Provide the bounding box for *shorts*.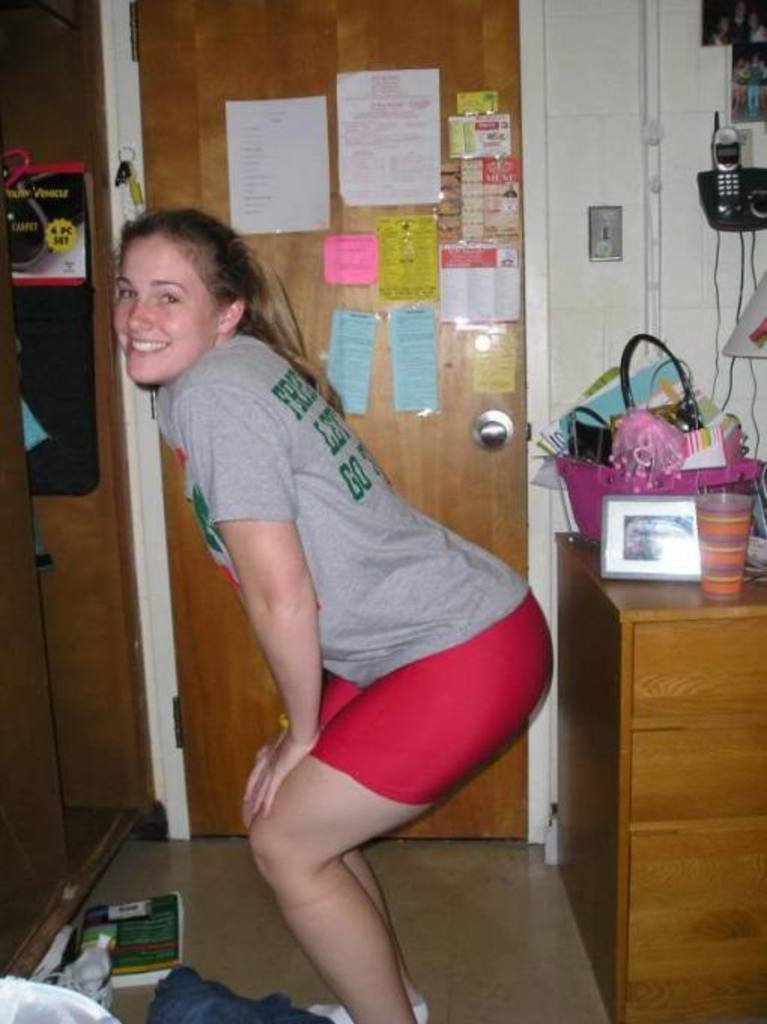
bbox=[308, 589, 553, 806].
